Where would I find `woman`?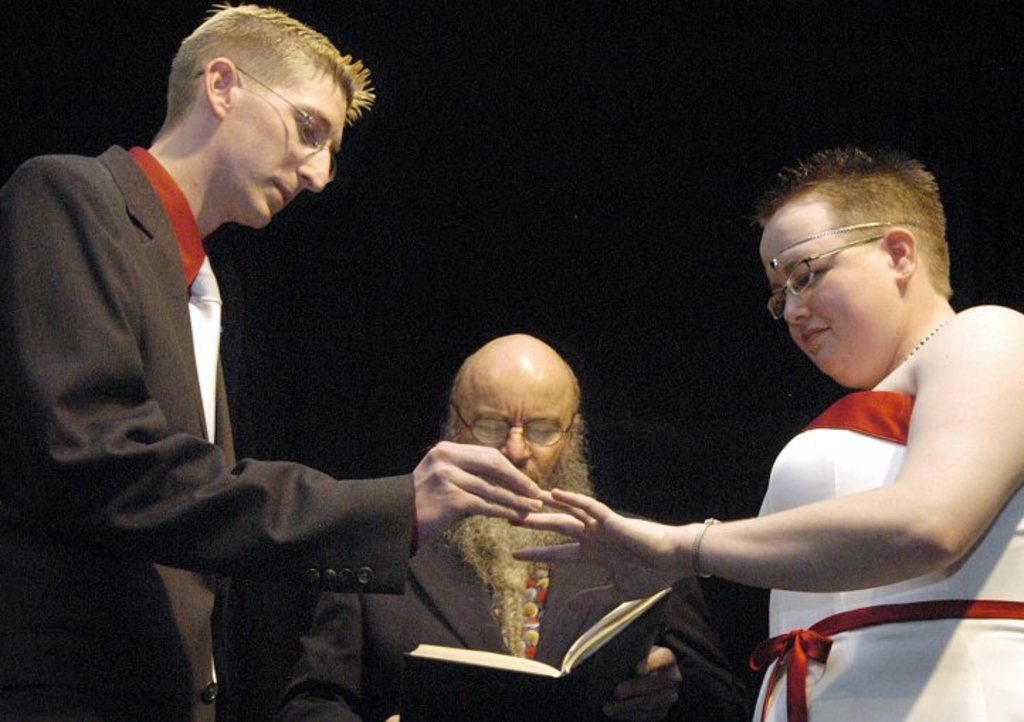
At crop(509, 122, 979, 715).
